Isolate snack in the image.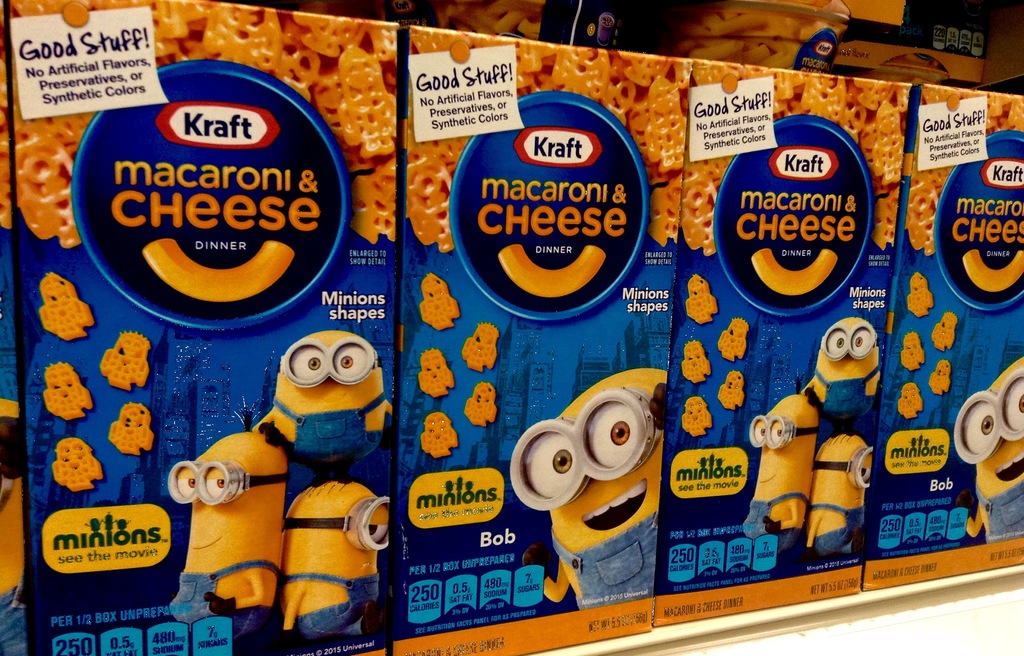
Isolated region: 684, 343, 714, 384.
